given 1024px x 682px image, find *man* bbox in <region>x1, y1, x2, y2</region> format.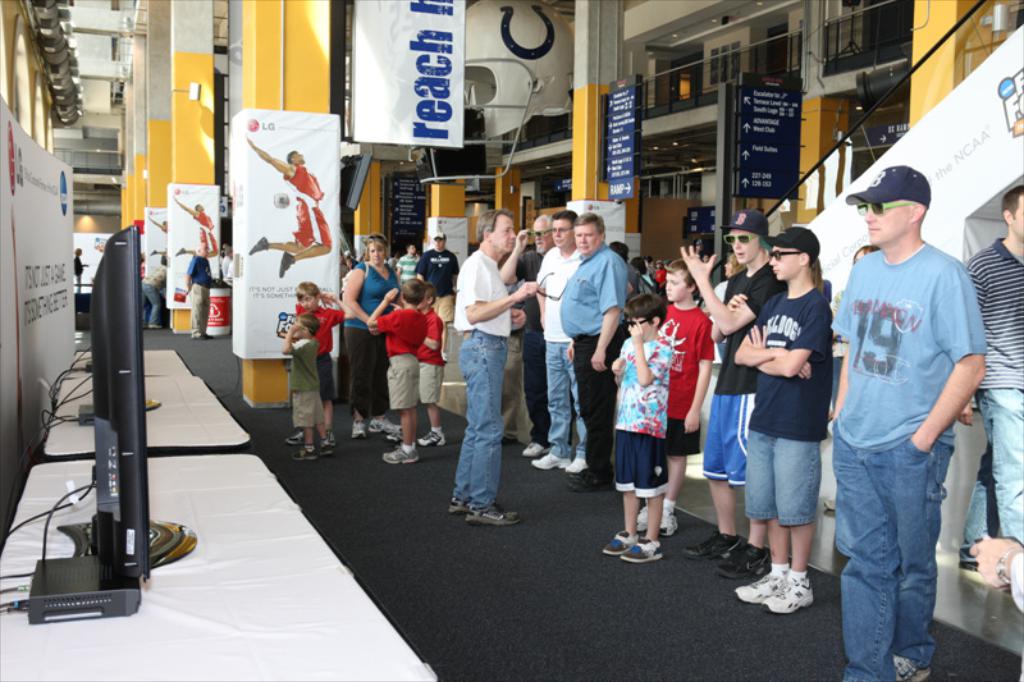
<region>833, 164, 1001, 681</region>.
